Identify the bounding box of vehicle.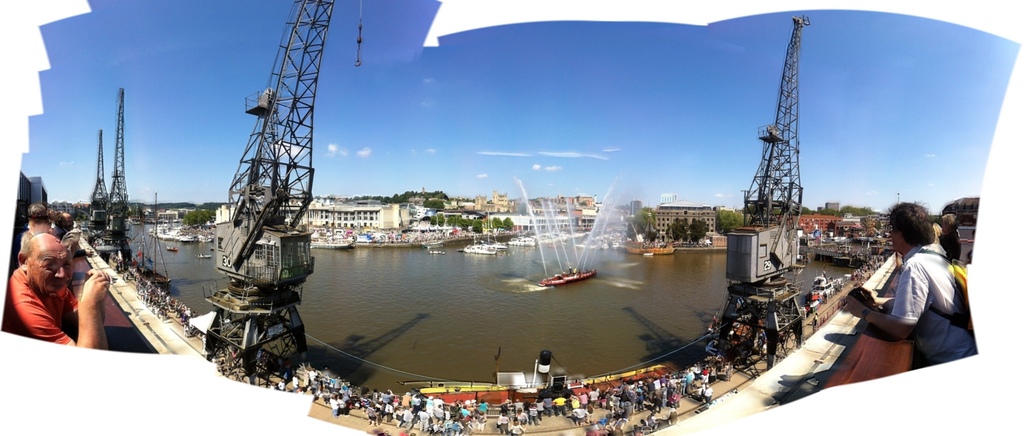
126/192/171/293.
